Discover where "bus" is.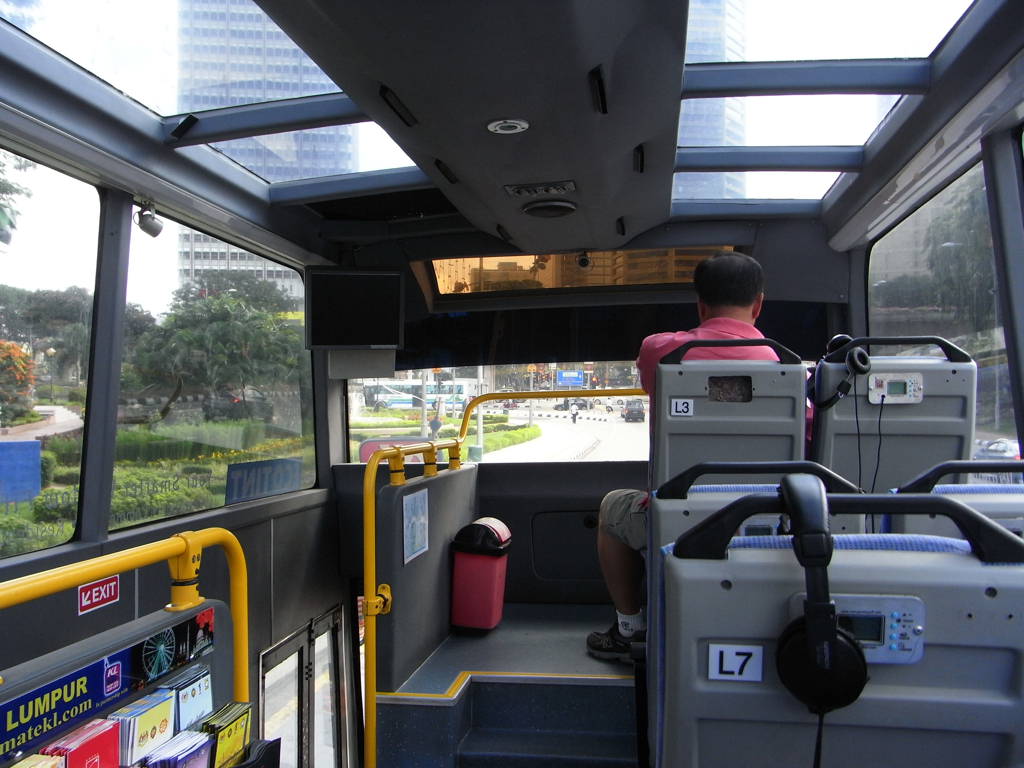
Discovered at <region>0, 0, 1023, 767</region>.
